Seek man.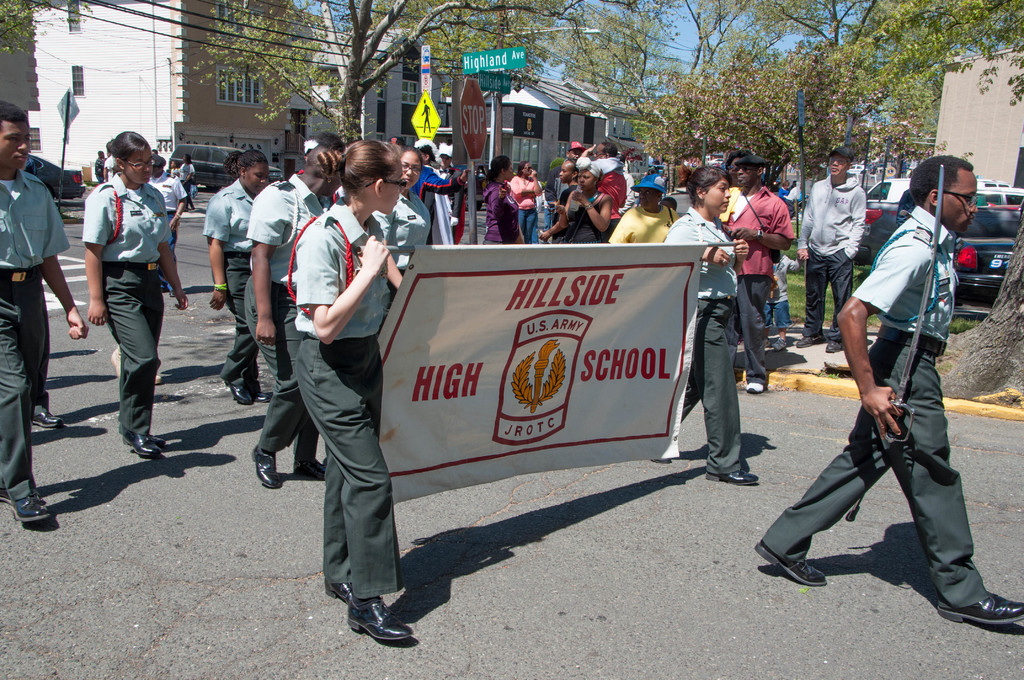
x1=719 y1=152 x2=796 y2=394.
